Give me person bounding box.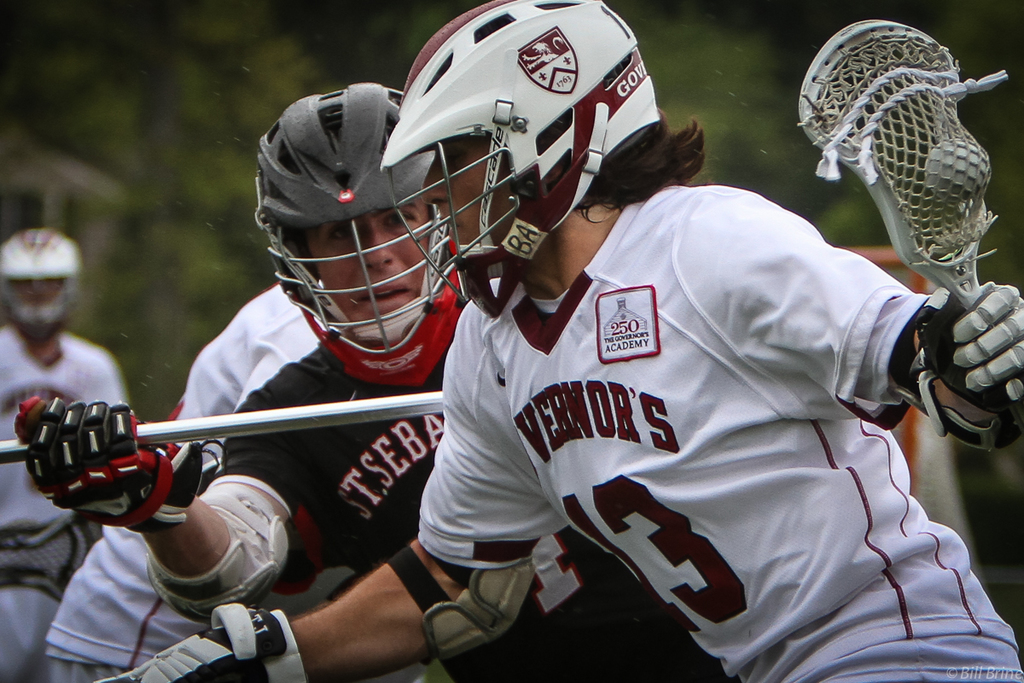
15,66,740,682.
